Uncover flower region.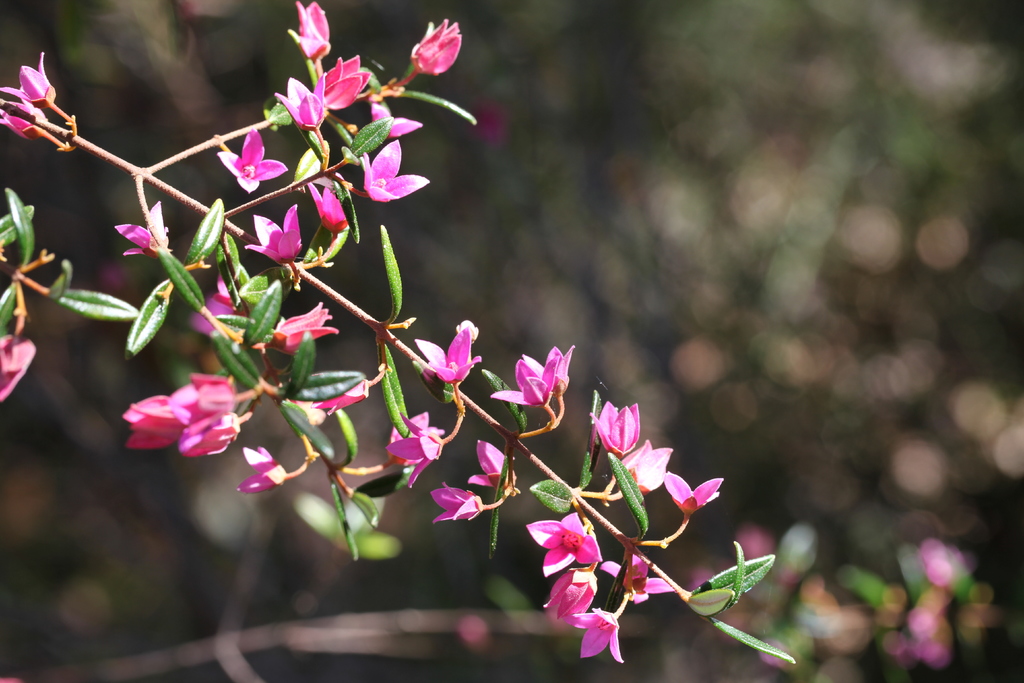
Uncovered: (236,446,287,493).
